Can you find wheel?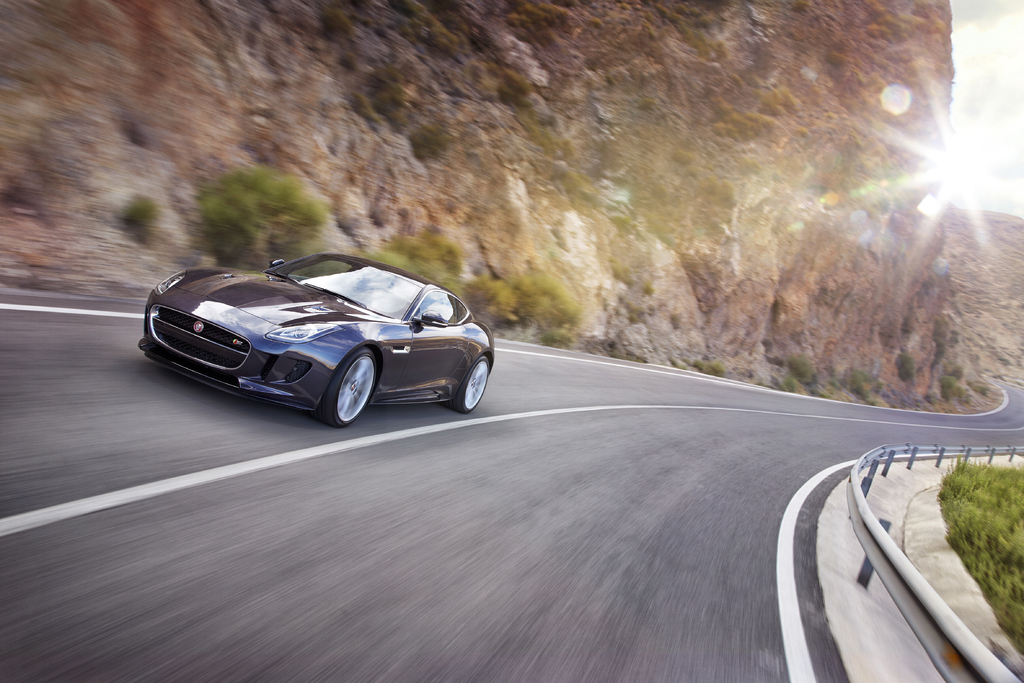
Yes, bounding box: 447 356 488 412.
